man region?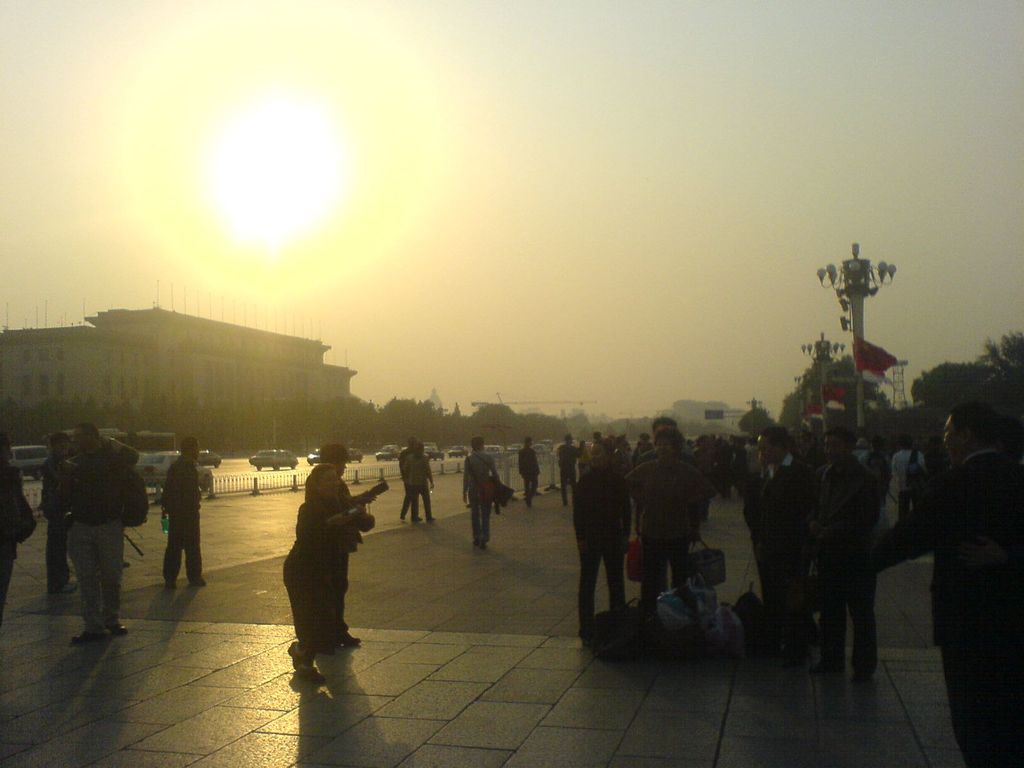
crop(862, 410, 1023, 764)
